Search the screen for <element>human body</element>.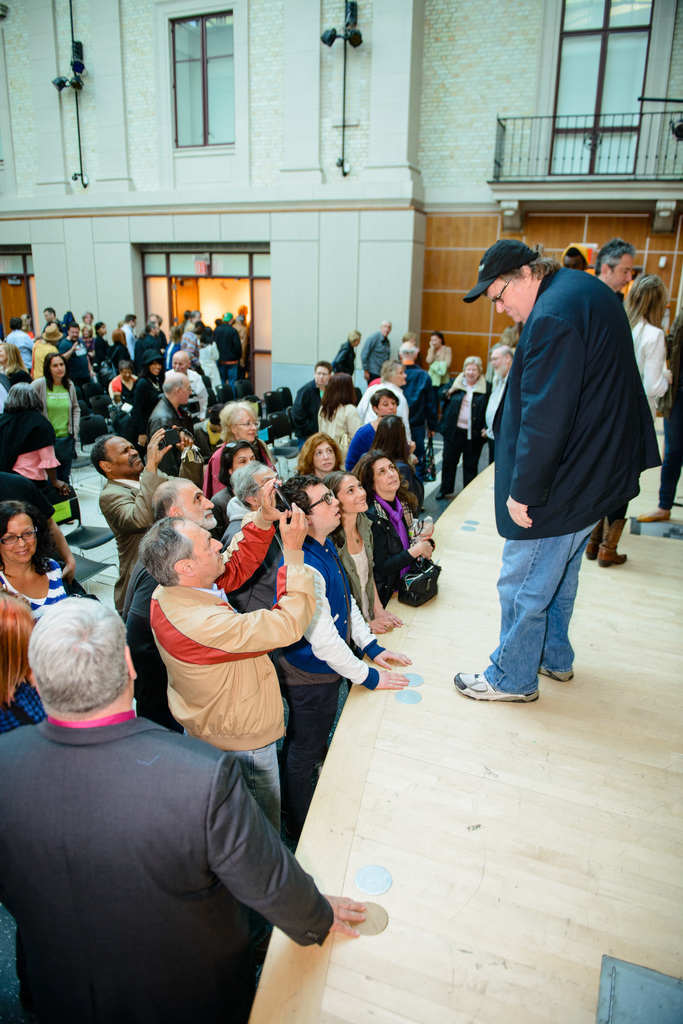
Found at <bbox>0, 704, 378, 1023</bbox>.
